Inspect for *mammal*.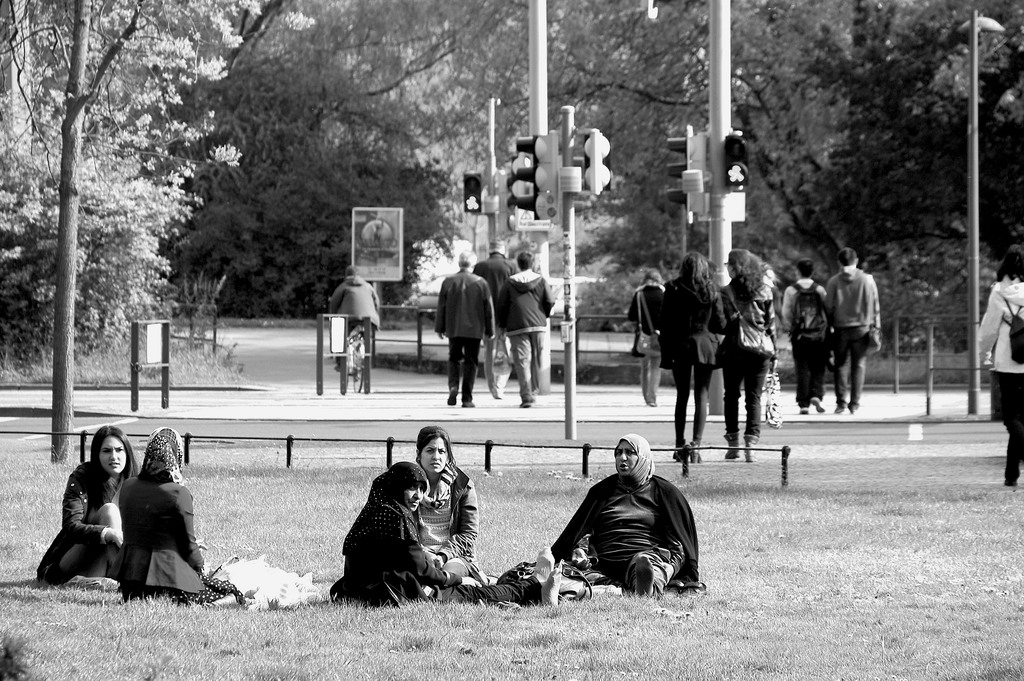
Inspection: [413,422,484,578].
